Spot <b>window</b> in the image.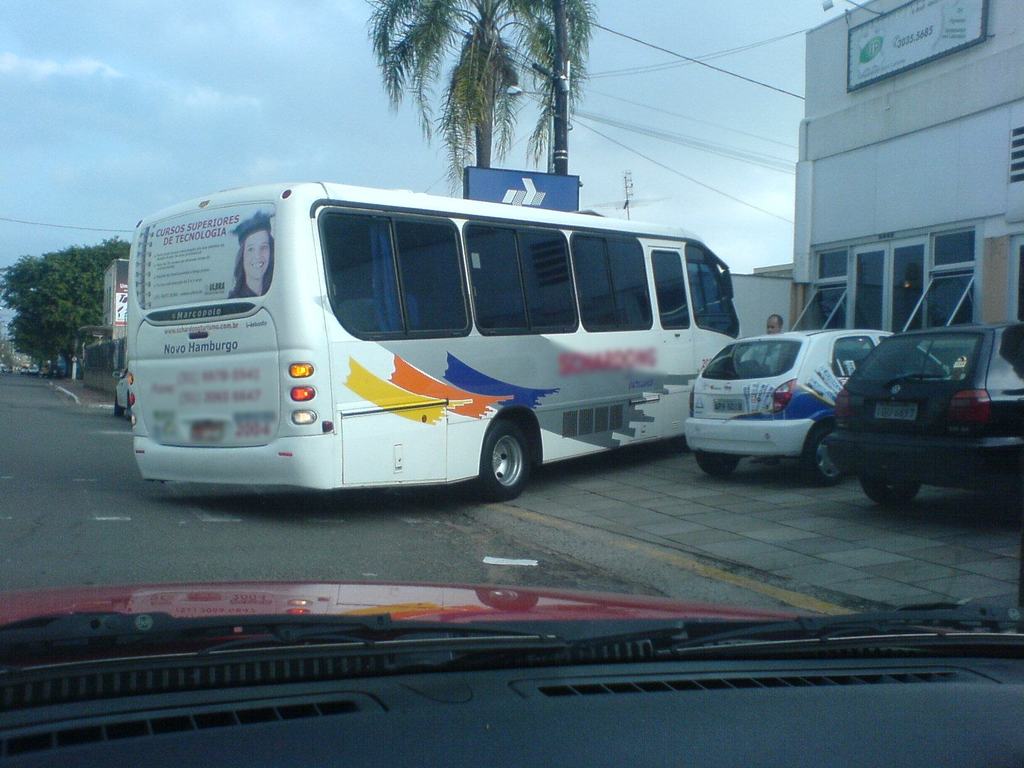
<b>window</b> found at l=460, t=230, r=576, b=330.
